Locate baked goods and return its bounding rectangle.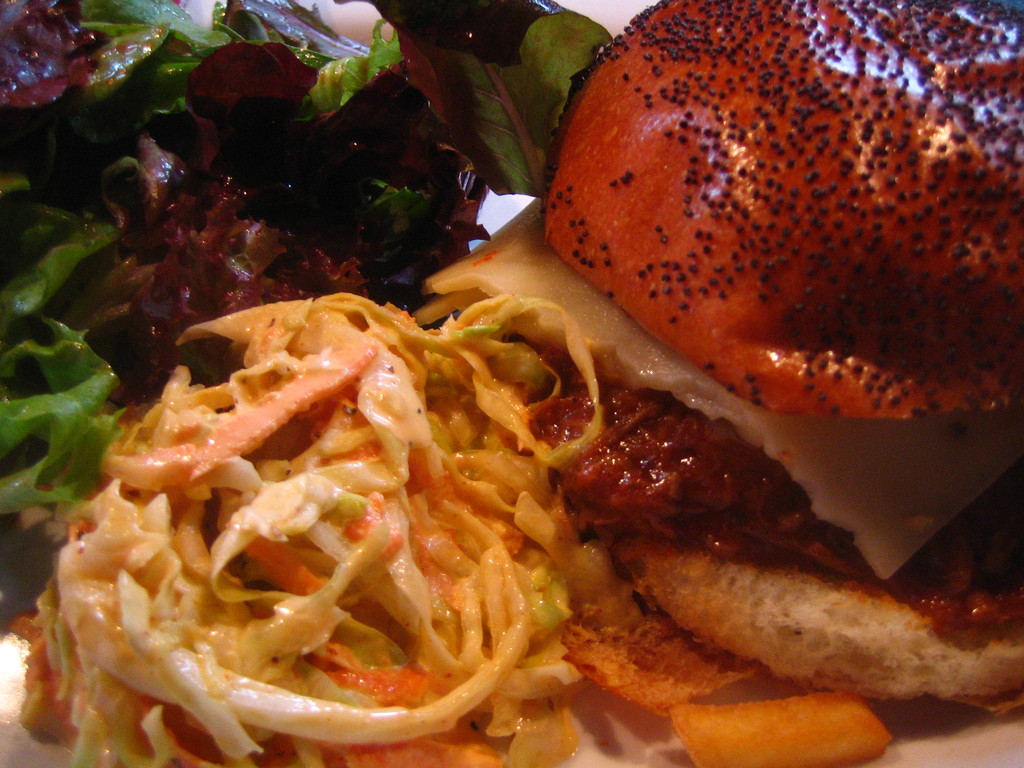
box=[534, 1, 1023, 707].
